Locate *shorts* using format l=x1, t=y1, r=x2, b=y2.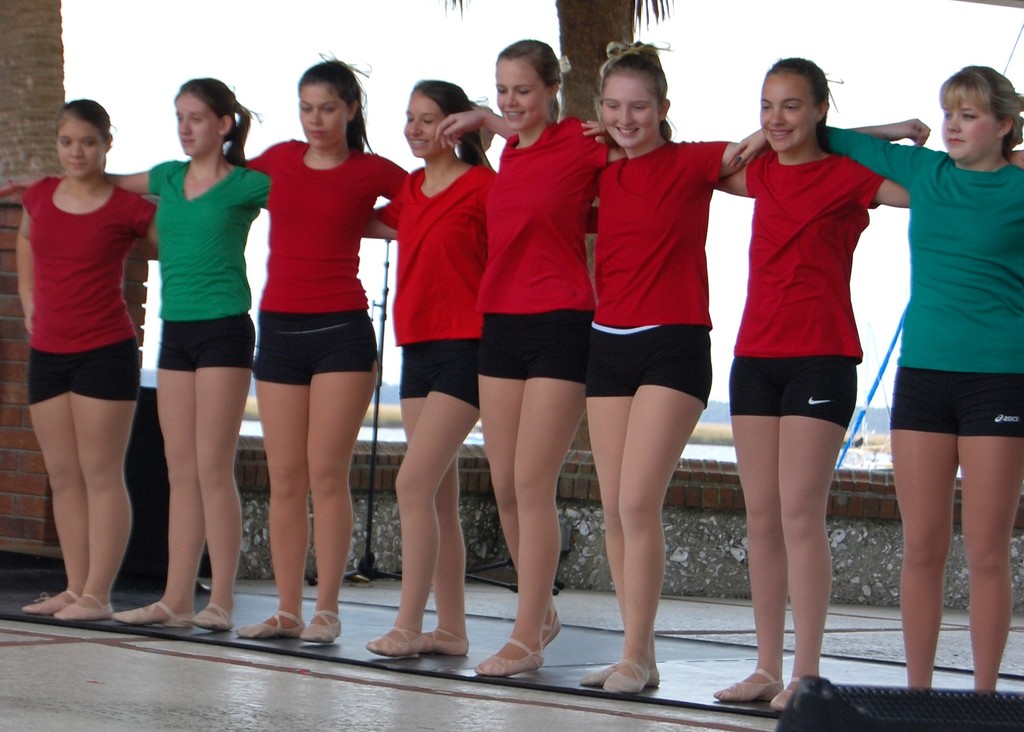
l=476, t=306, r=593, b=381.
